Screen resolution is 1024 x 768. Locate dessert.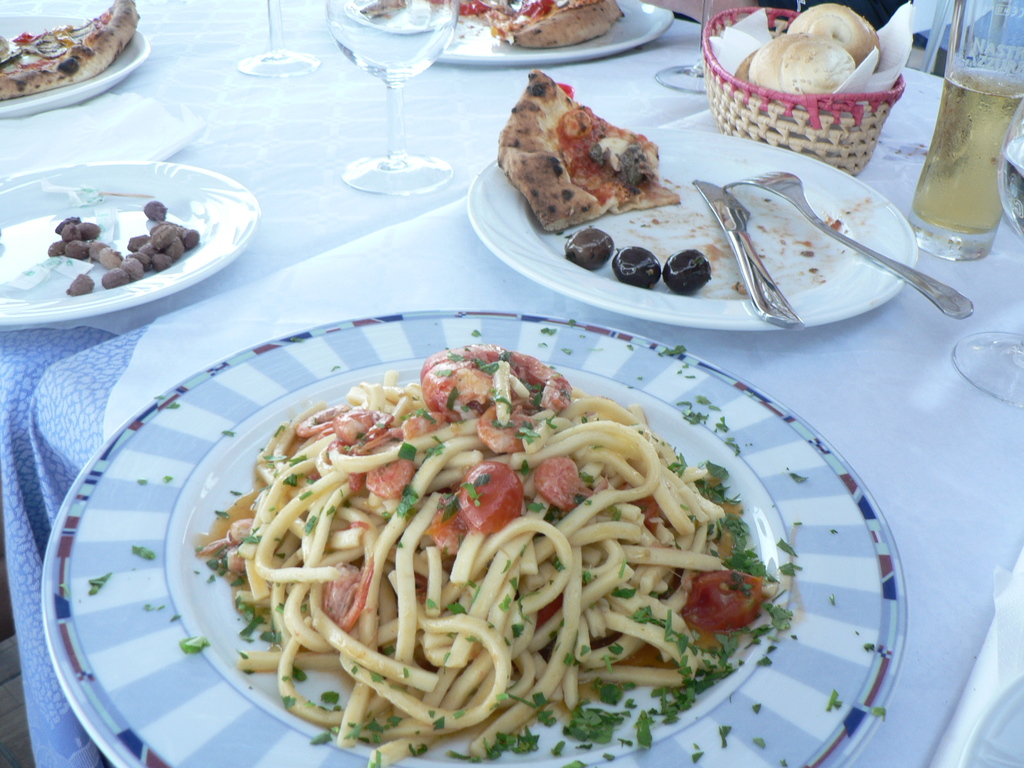
(left=490, top=80, right=665, bottom=228).
